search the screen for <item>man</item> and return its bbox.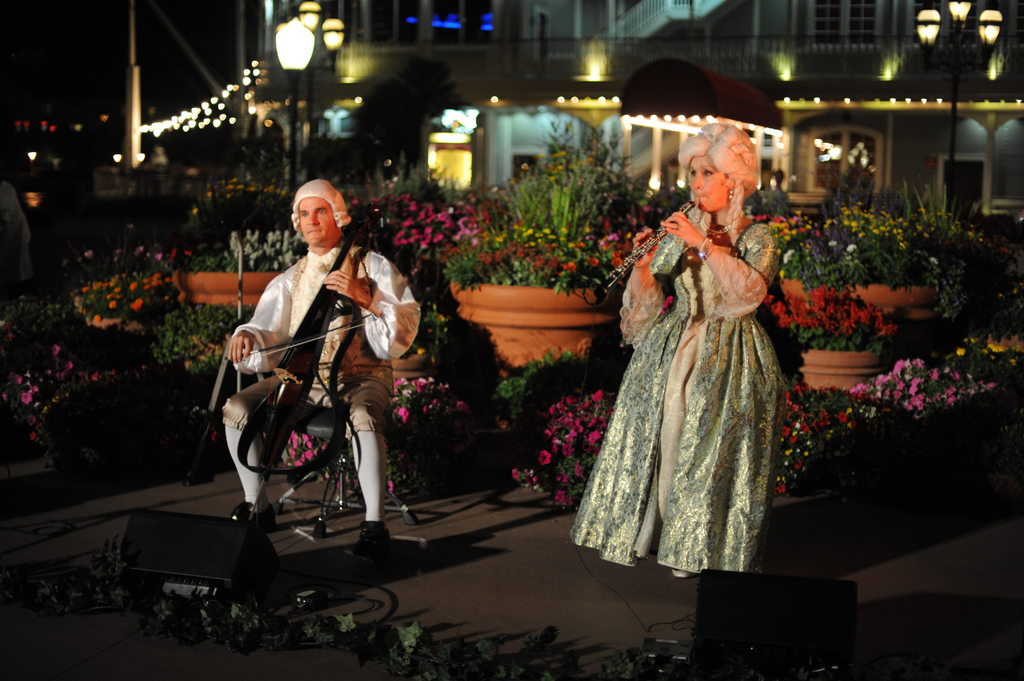
Found: (left=218, top=177, right=412, bottom=557).
